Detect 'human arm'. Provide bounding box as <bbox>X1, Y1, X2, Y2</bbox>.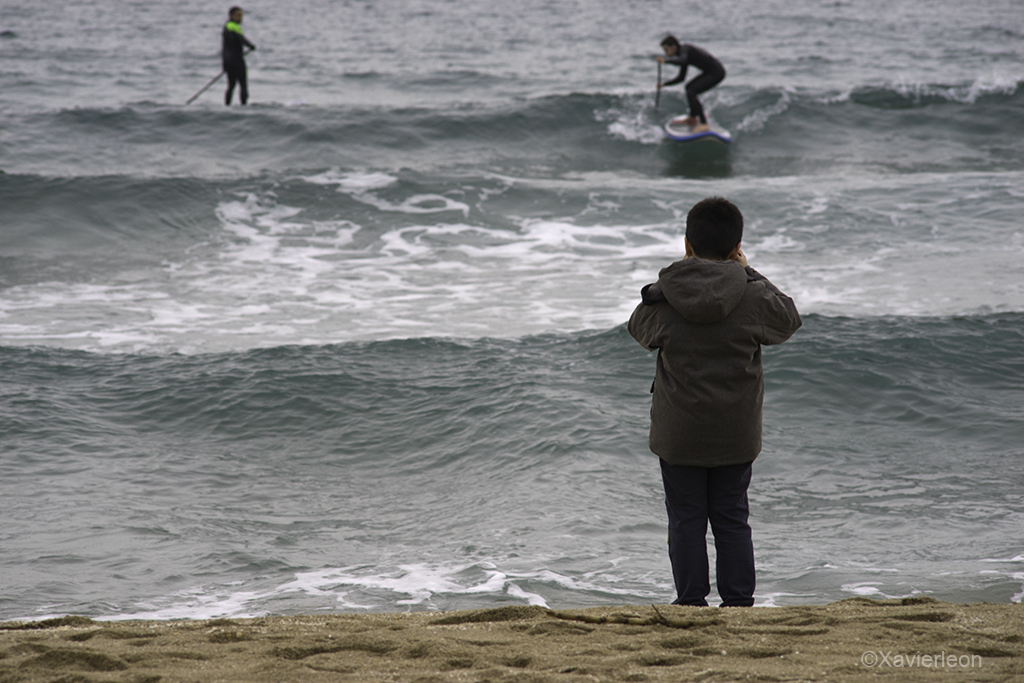
<bbox>629, 272, 664, 359</bbox>.
